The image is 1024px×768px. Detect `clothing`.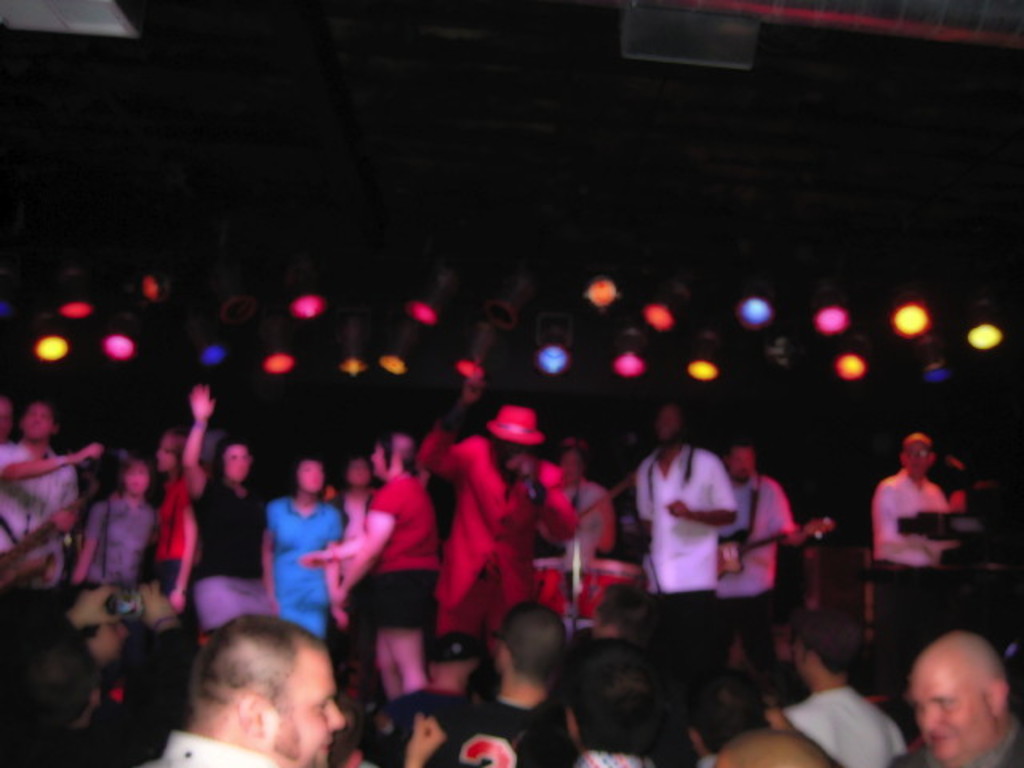
Detection: (144,720,262,766).
